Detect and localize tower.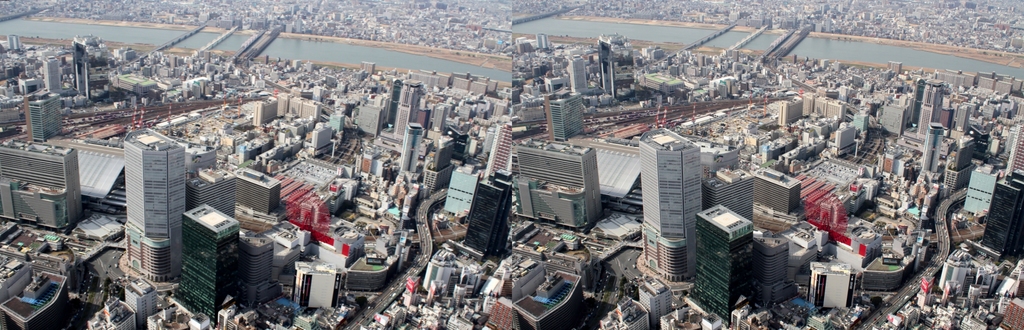
Localized at (x1=227, y1=167, x2=276, y2=243).
